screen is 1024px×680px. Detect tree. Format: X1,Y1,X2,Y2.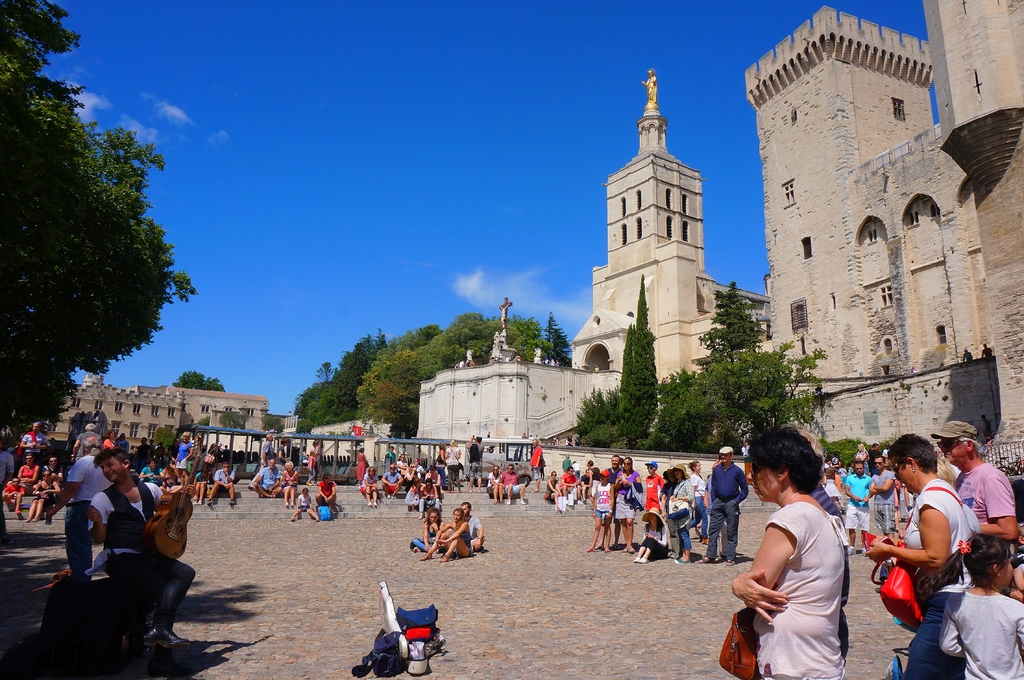
260,413,285,434.
